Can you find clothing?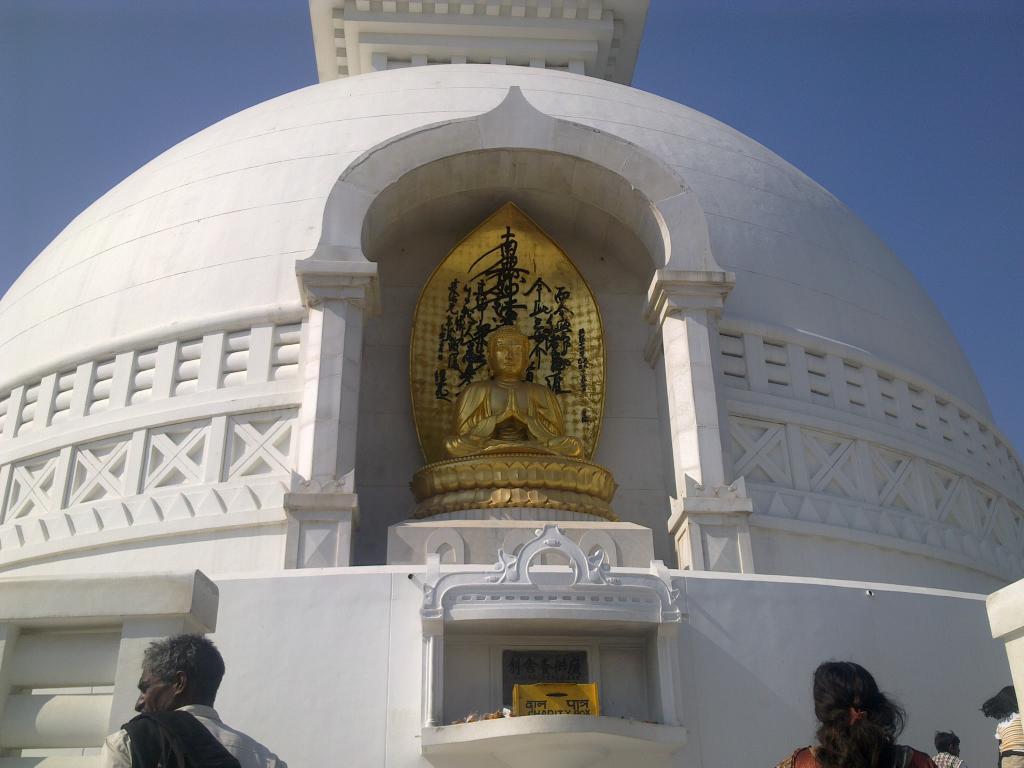
Yes, bounding box: bbox=(780, 735, 944, 767).
